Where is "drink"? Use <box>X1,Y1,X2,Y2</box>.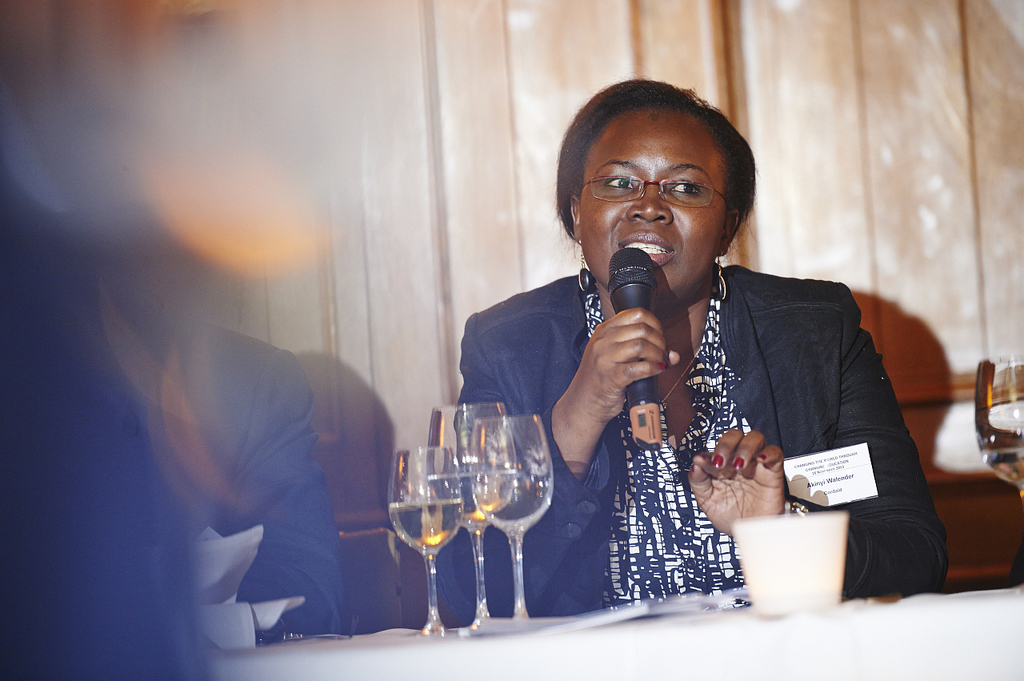
<box>426,408,517,624</box>.
